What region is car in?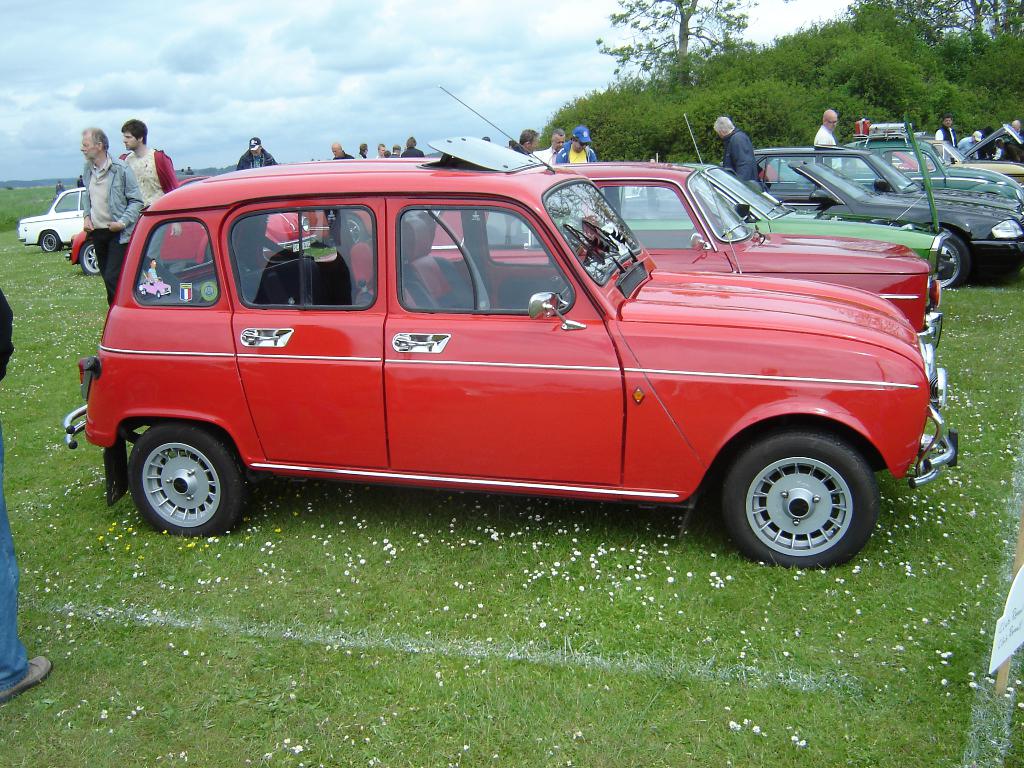
x1=423 y1=164 x2=938 y2=351.
